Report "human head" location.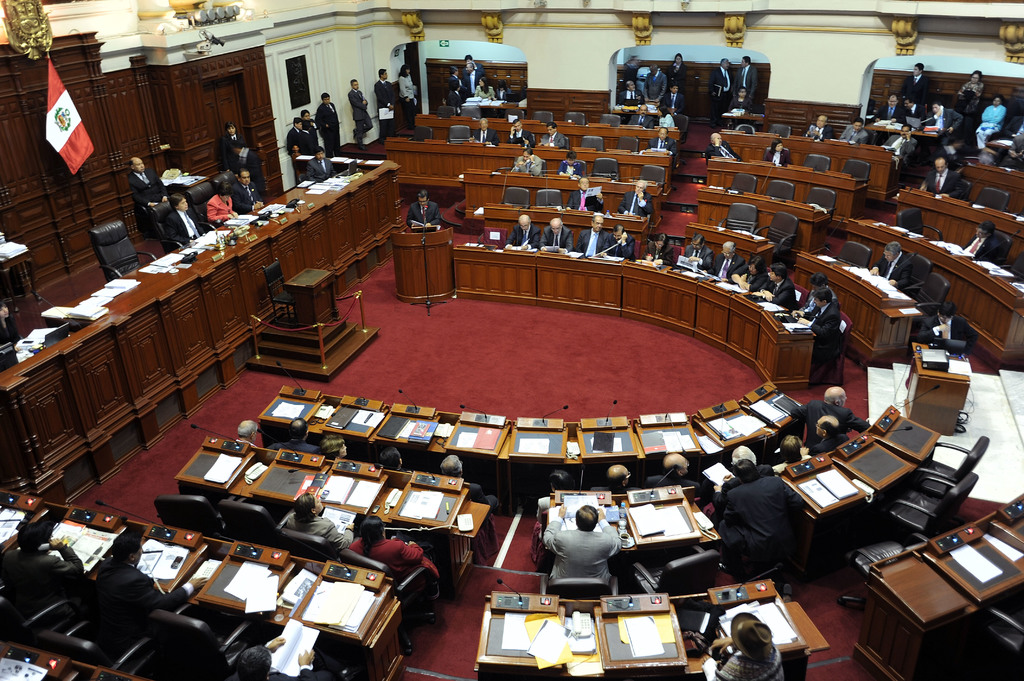
Report: l=899, t=122, r=911, b=139.
